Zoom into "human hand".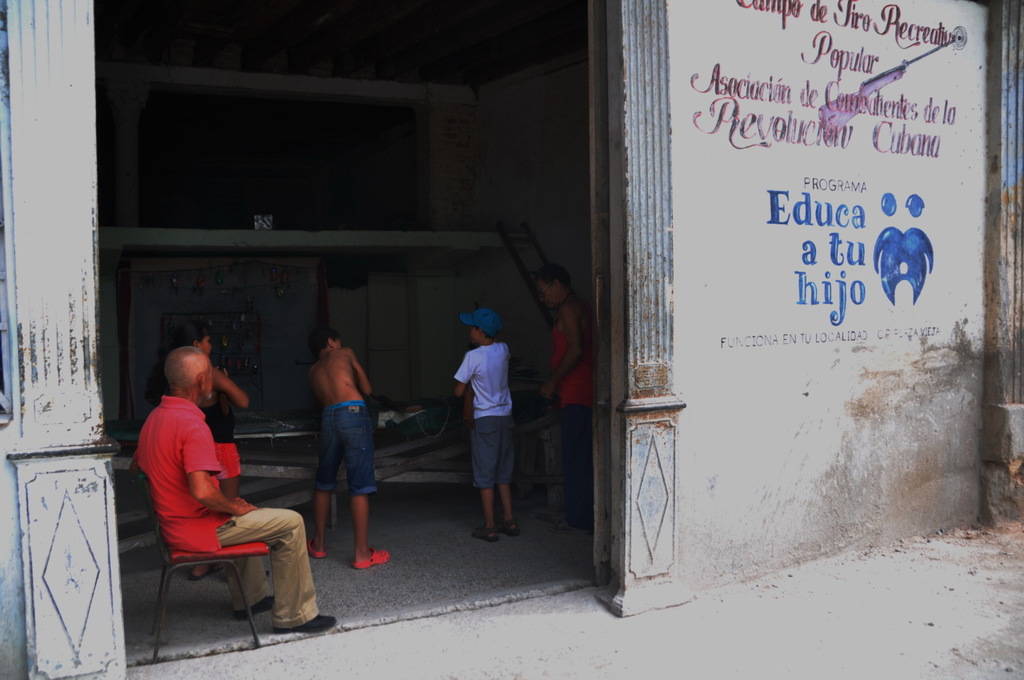
Zoom target: bbox=(538, 384, 557, 403).
